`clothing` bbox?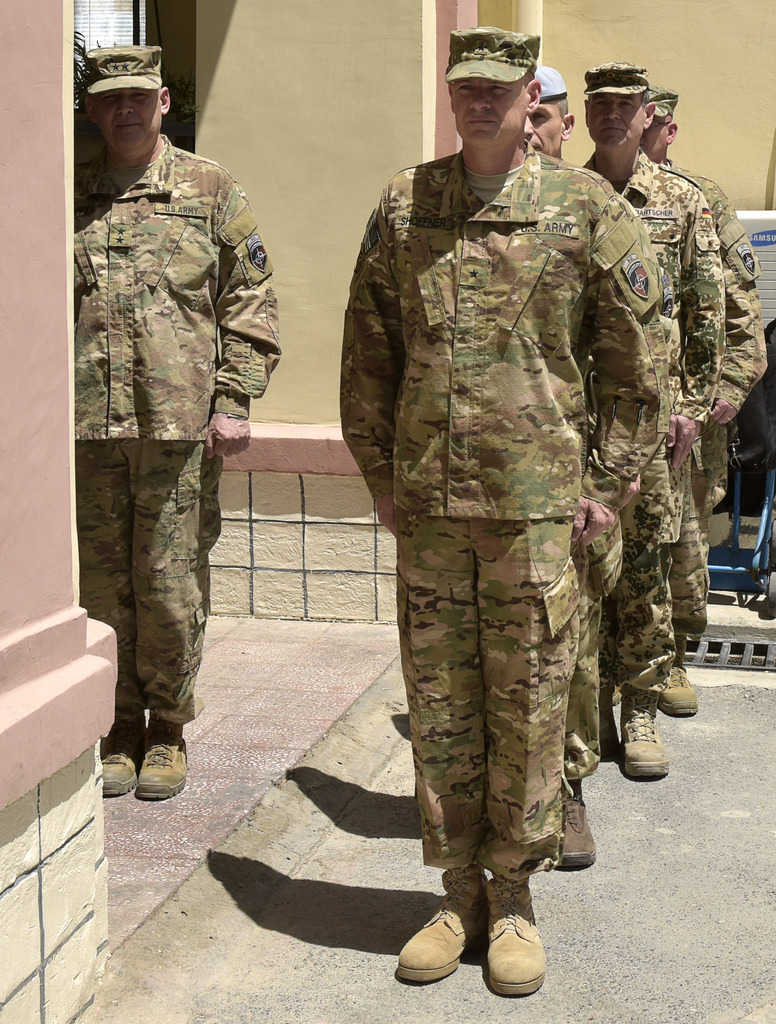
{"x1": 668, "y1": 154, "x2": 766, "y2": 636}
